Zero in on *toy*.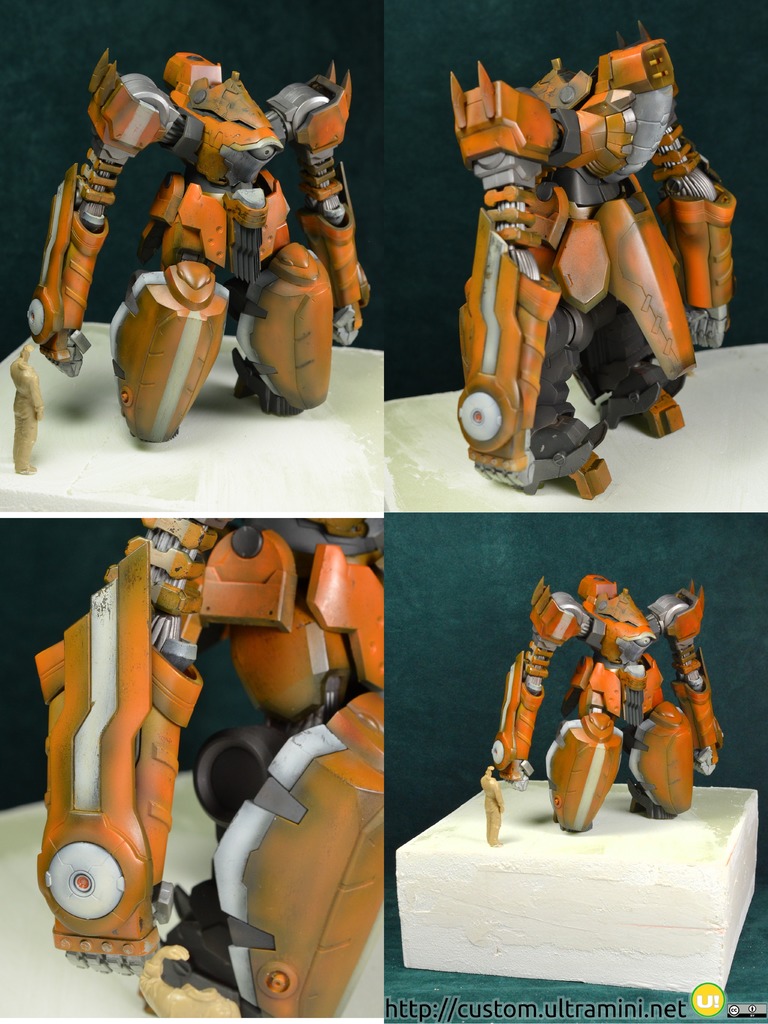
Zeroed in: [left=140, top=945, right=245, bottom=1023].
